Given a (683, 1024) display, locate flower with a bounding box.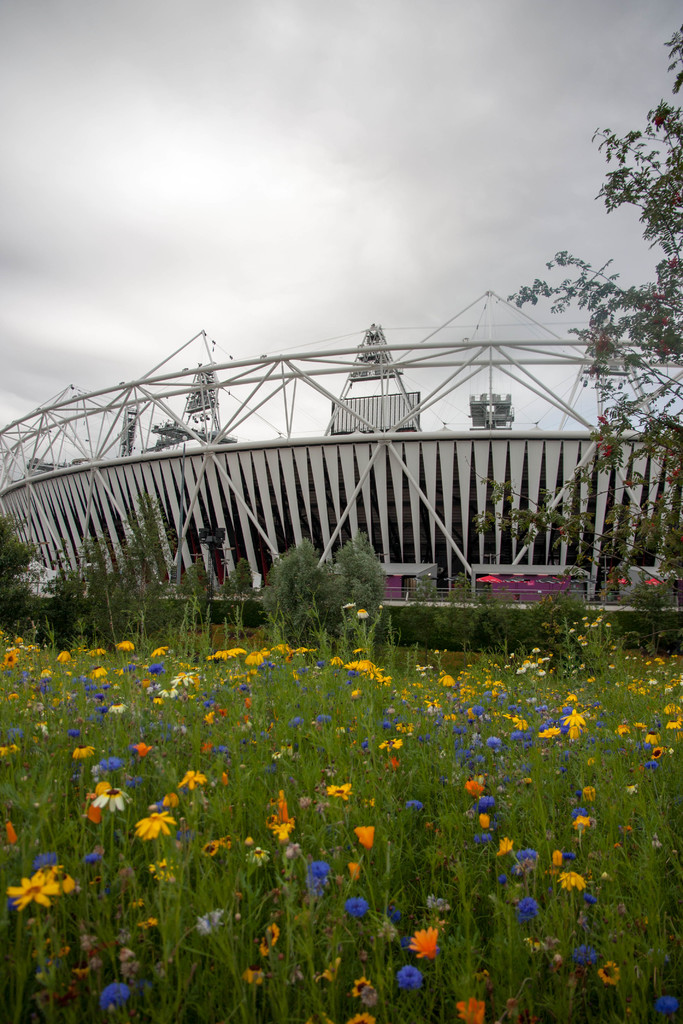
Located: box=[409, 929, 436, 952].
